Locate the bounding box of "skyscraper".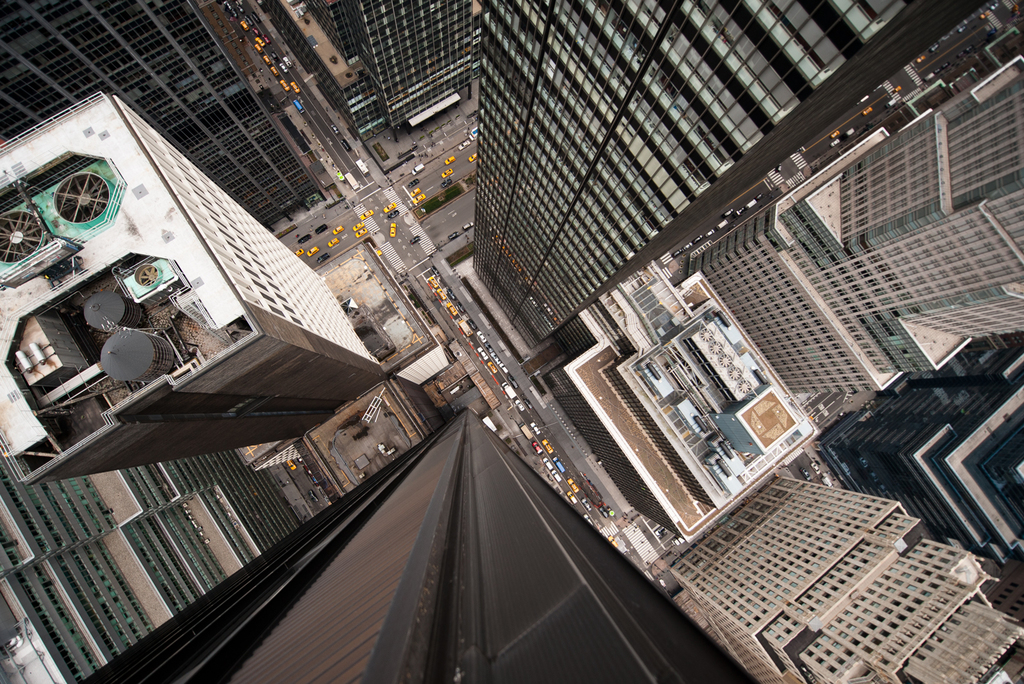
Bounding box: (669, 468, 1023, 683).
